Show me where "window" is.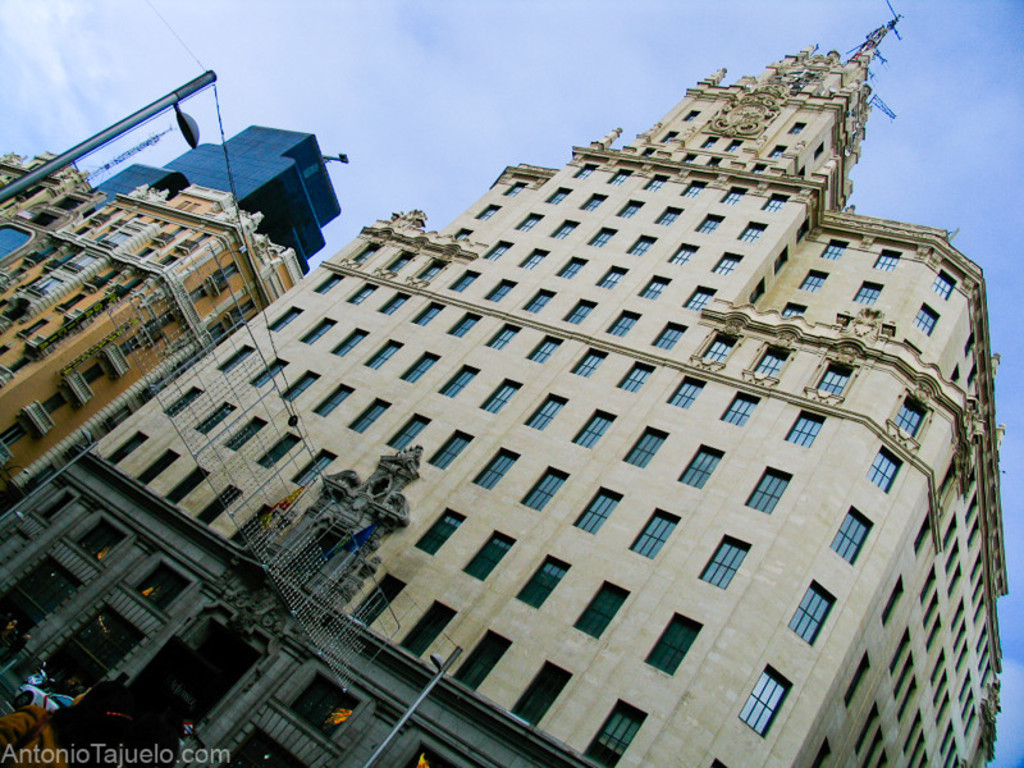
"window" is at pyautogui.locateOnScreen(269, 302, 303, 332).
